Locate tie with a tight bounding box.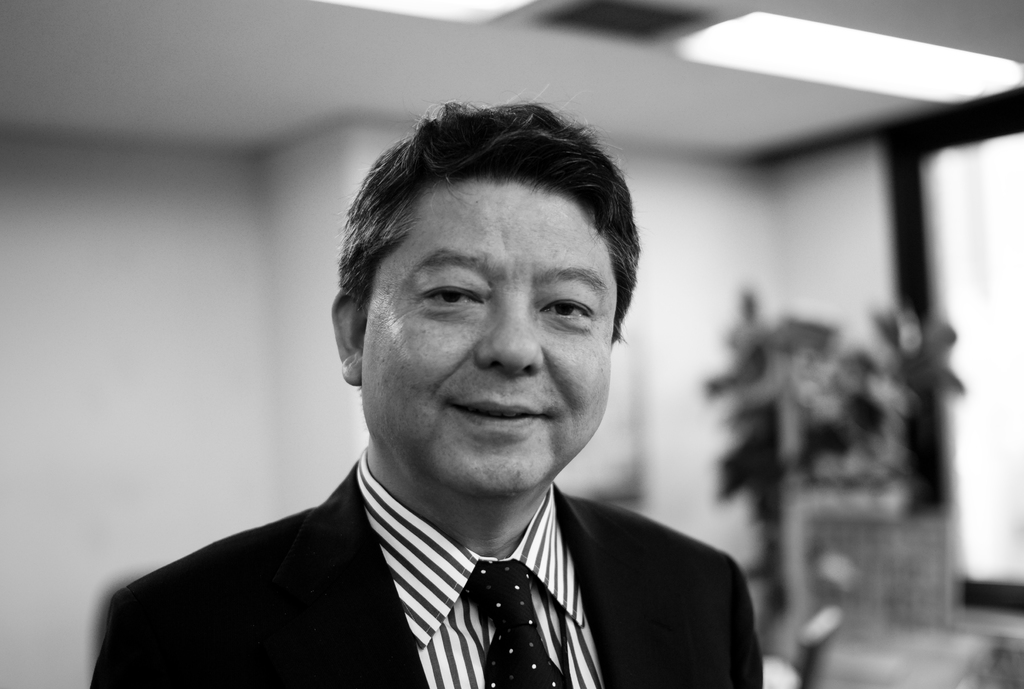
bbox=[473, 562, 567, 688].
